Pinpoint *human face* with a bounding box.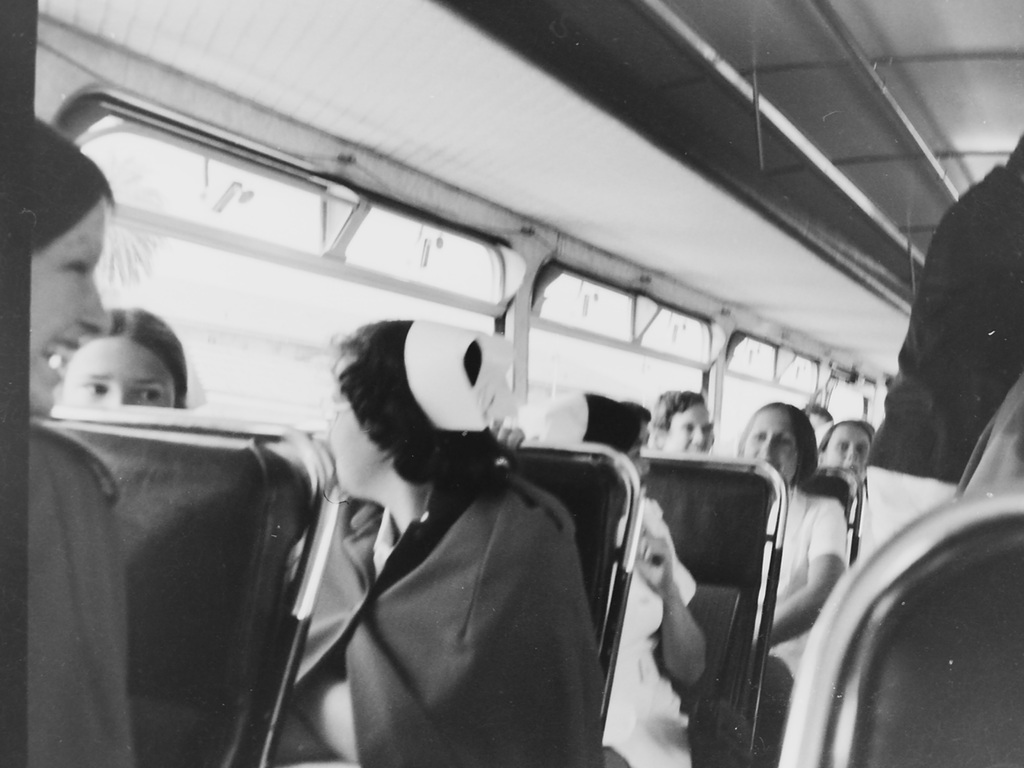
[822,425,872,478].
